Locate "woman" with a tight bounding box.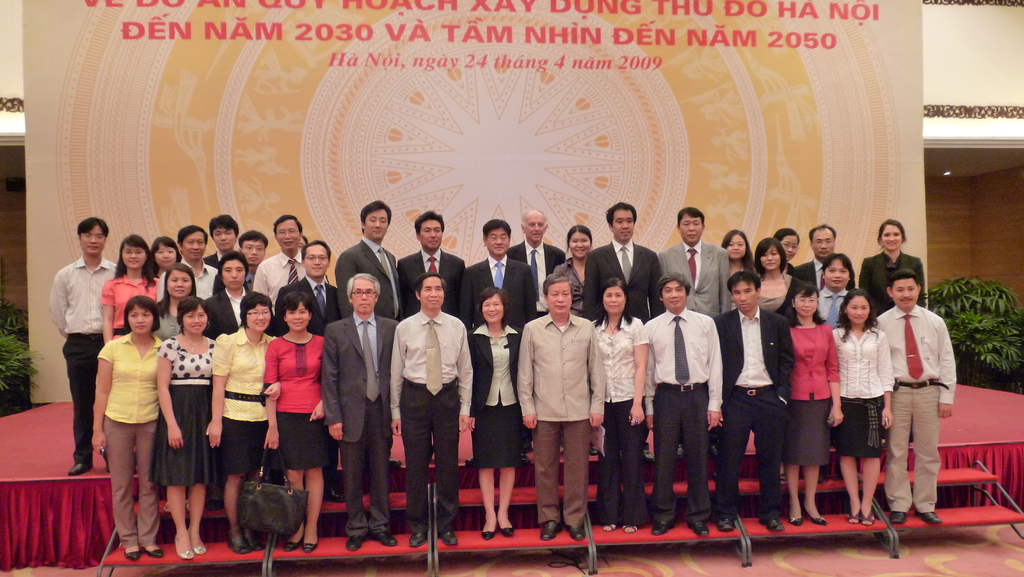
<box>155,293,218,561</box>.
